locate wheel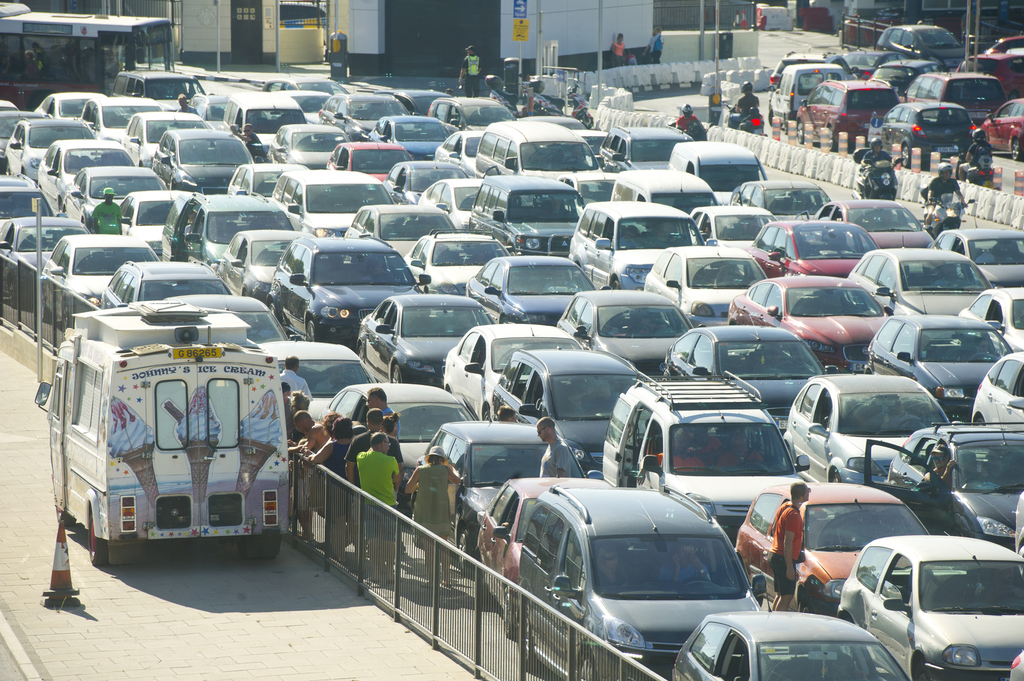
bbox=[915, 661, 934, 680]
